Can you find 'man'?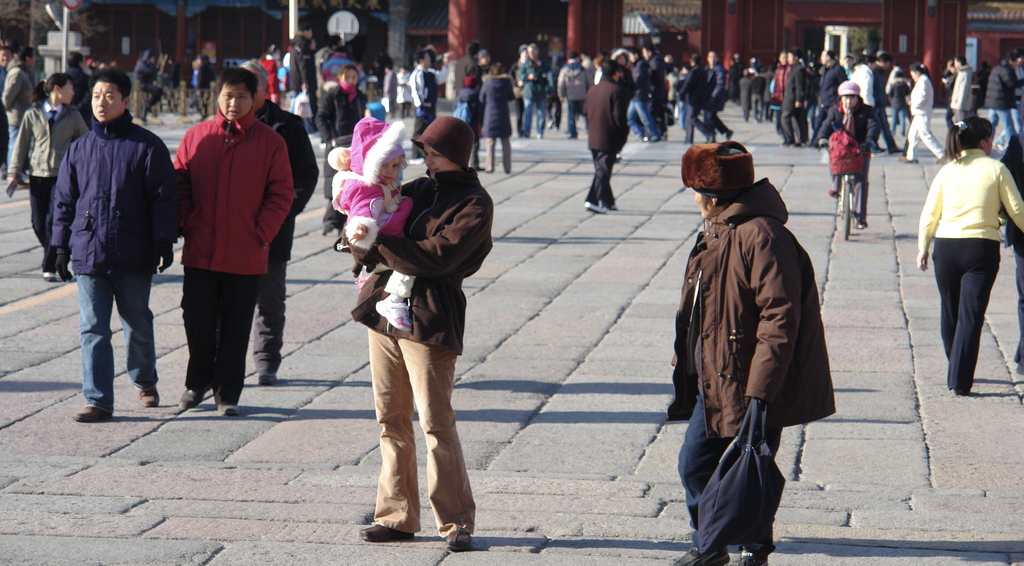
Yes, bounding box: <region>5, 46, 39, 185</region>.
